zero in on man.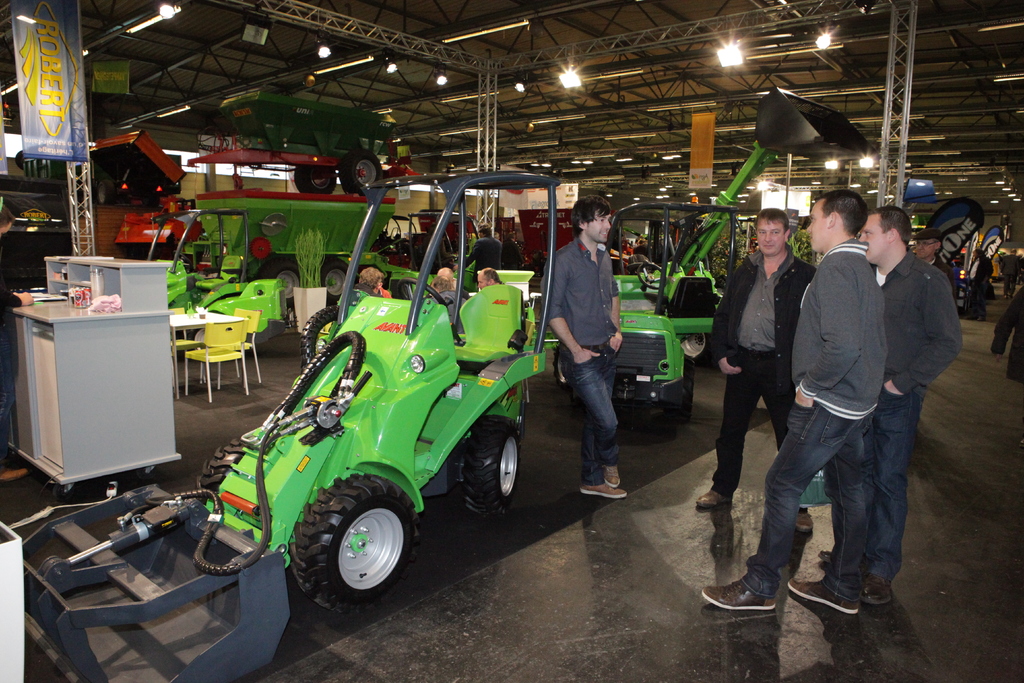
Zeroed in: 431:273:473:336.
